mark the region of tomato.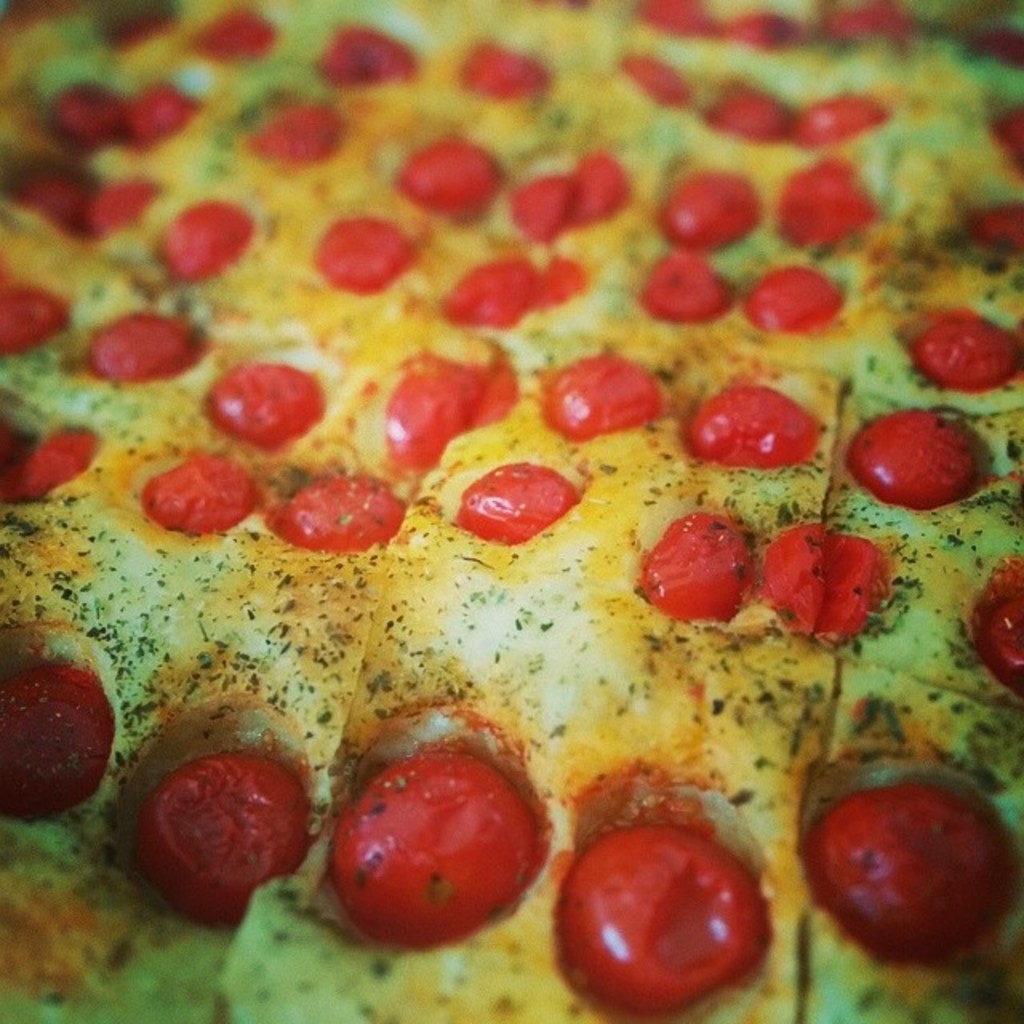
Region: 621,56,696,110.
